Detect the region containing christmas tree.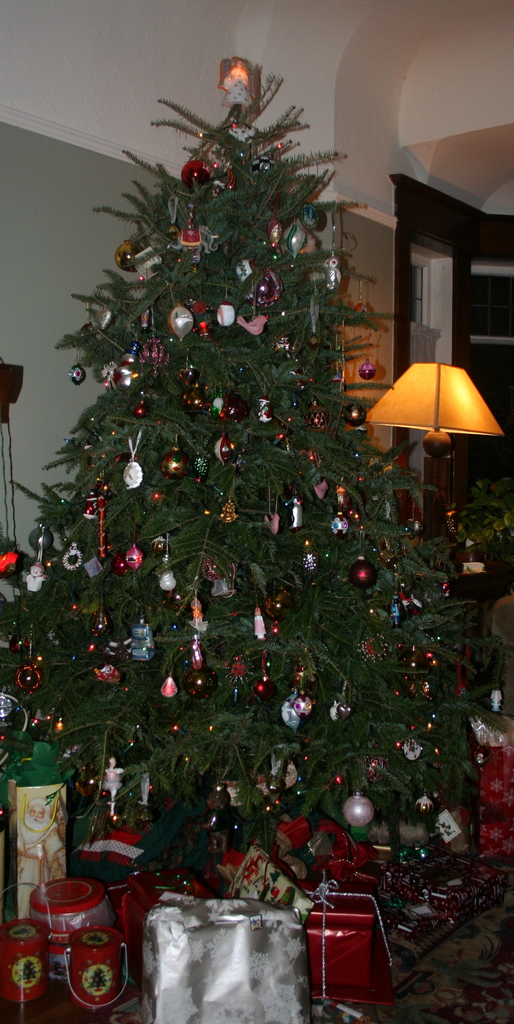
detection(0, 48, 513, 916).
